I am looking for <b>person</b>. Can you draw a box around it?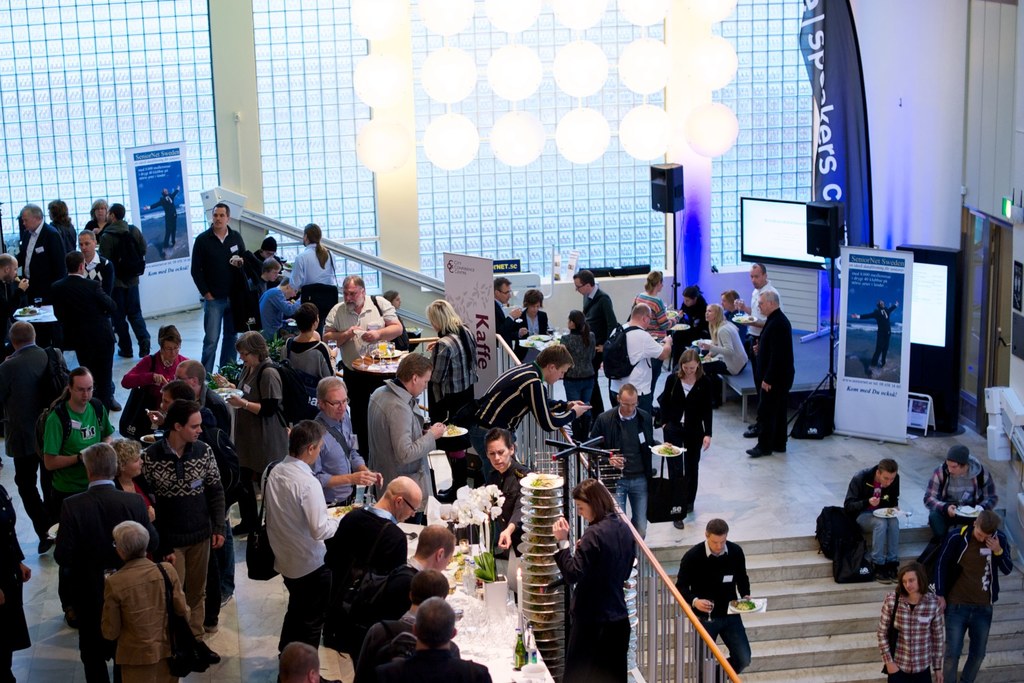
Sure, the bounding box is bbox=[379, 287, 424, 354].
